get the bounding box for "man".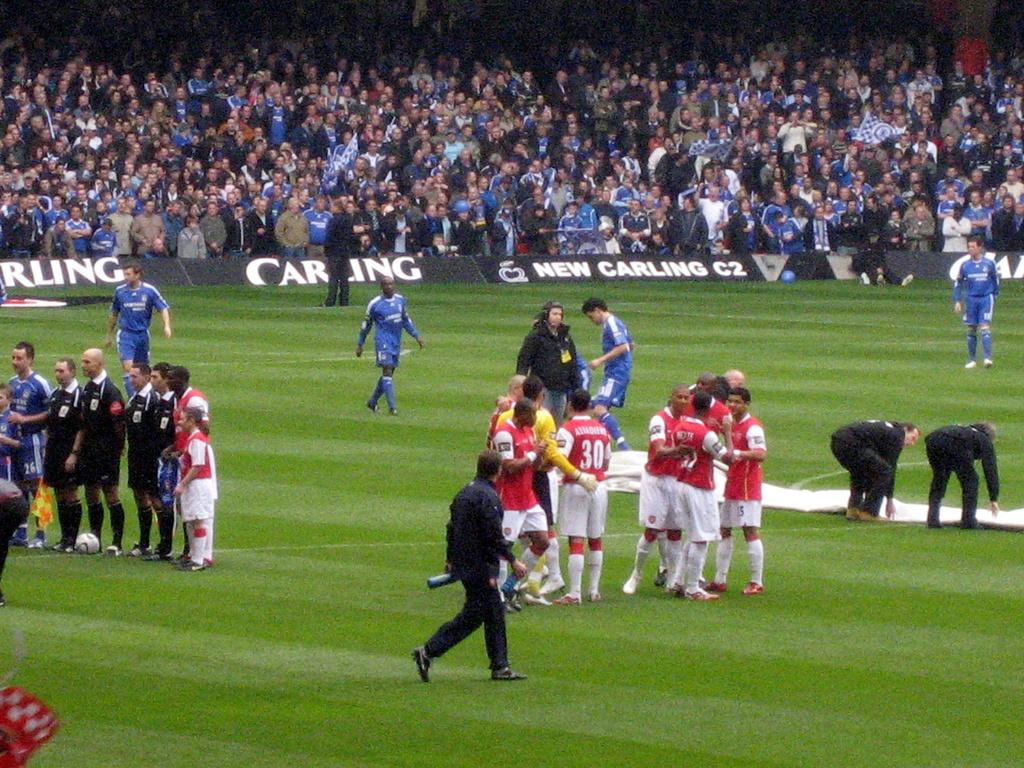
left=35, top=361, right=84, bottom=556.
